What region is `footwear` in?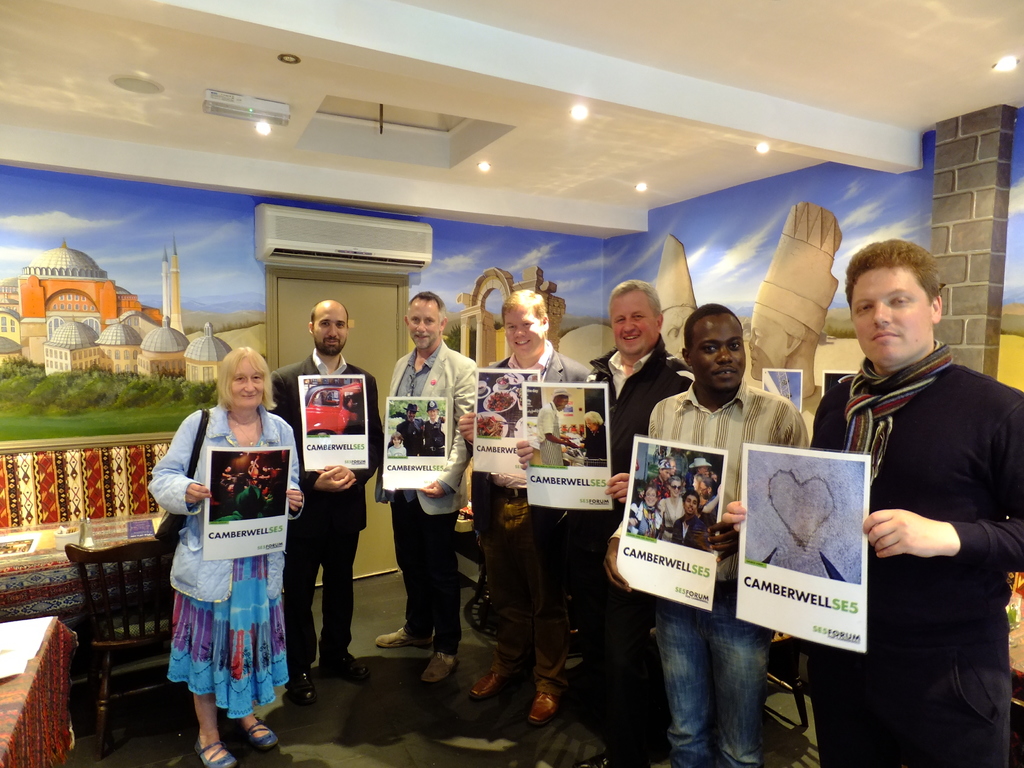
select_region(366, 623, 429, 645).
